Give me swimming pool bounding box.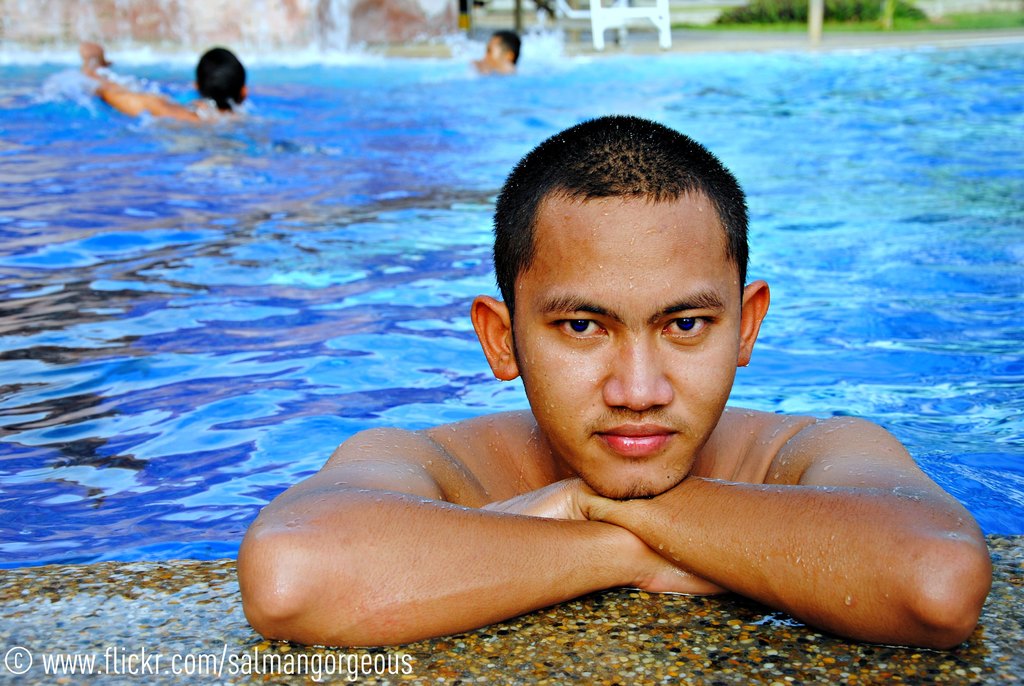
0, 35, 1023, 570.
